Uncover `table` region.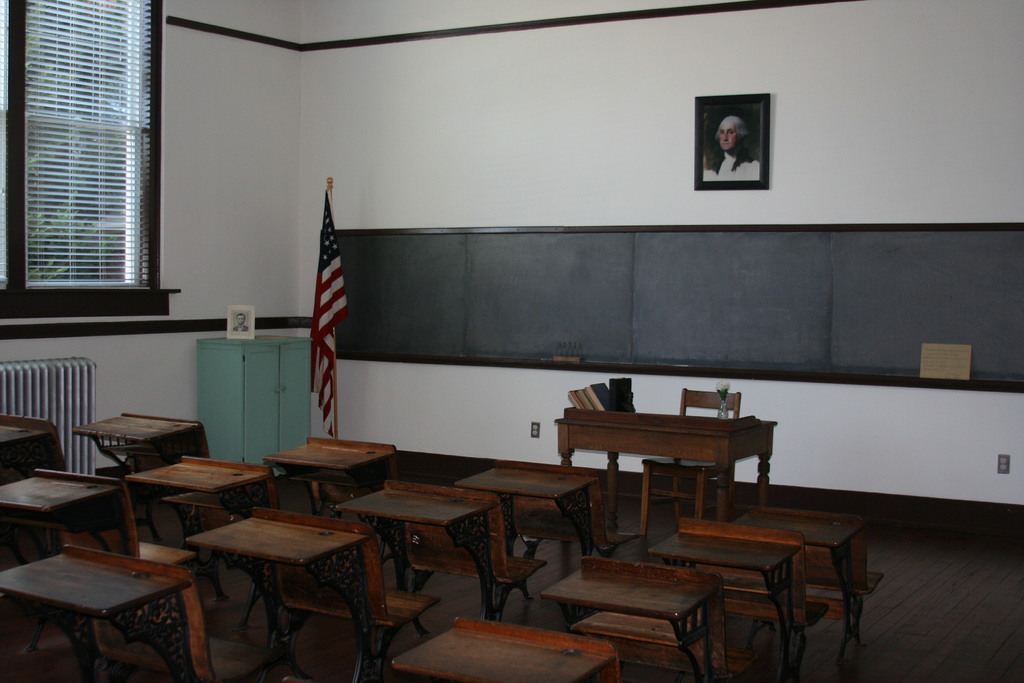
Uncovered: box=[455, 452, 604, 556].
